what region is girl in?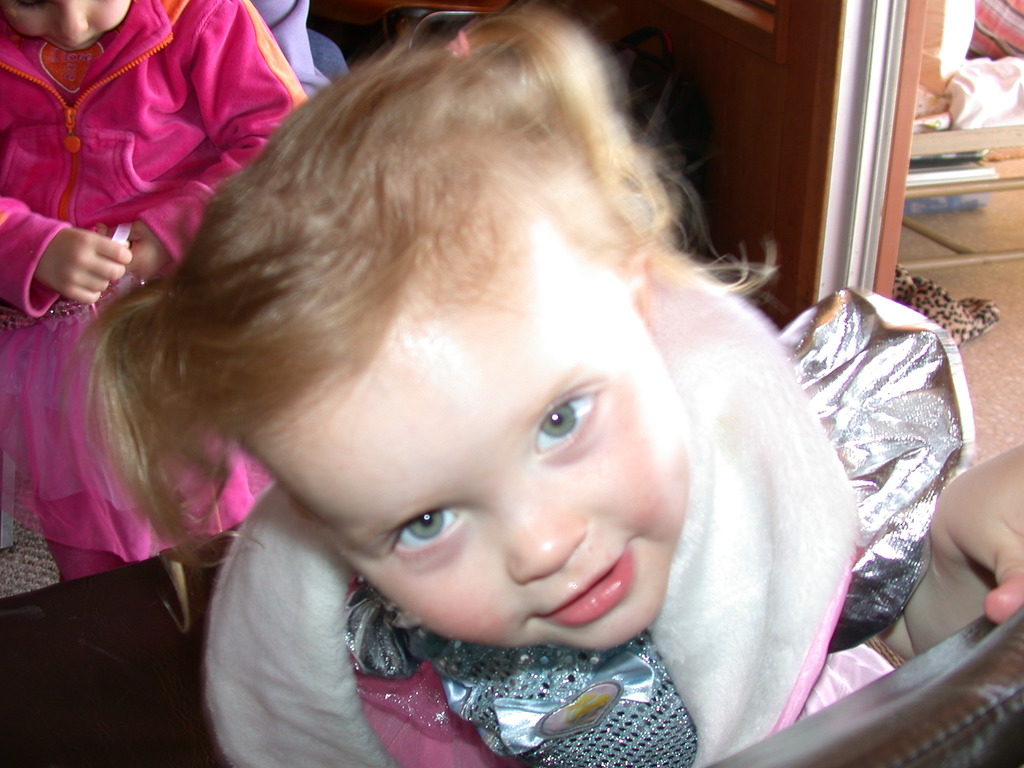
64:0:1023:767.
